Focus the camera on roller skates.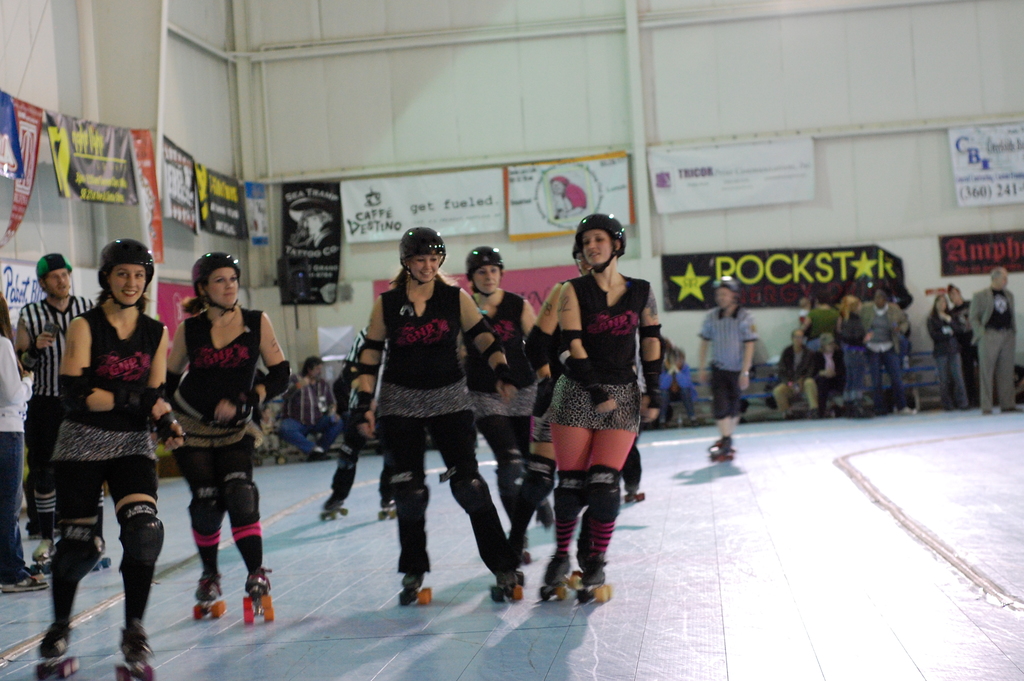
Focus region: [399, 570, 435, 609].
